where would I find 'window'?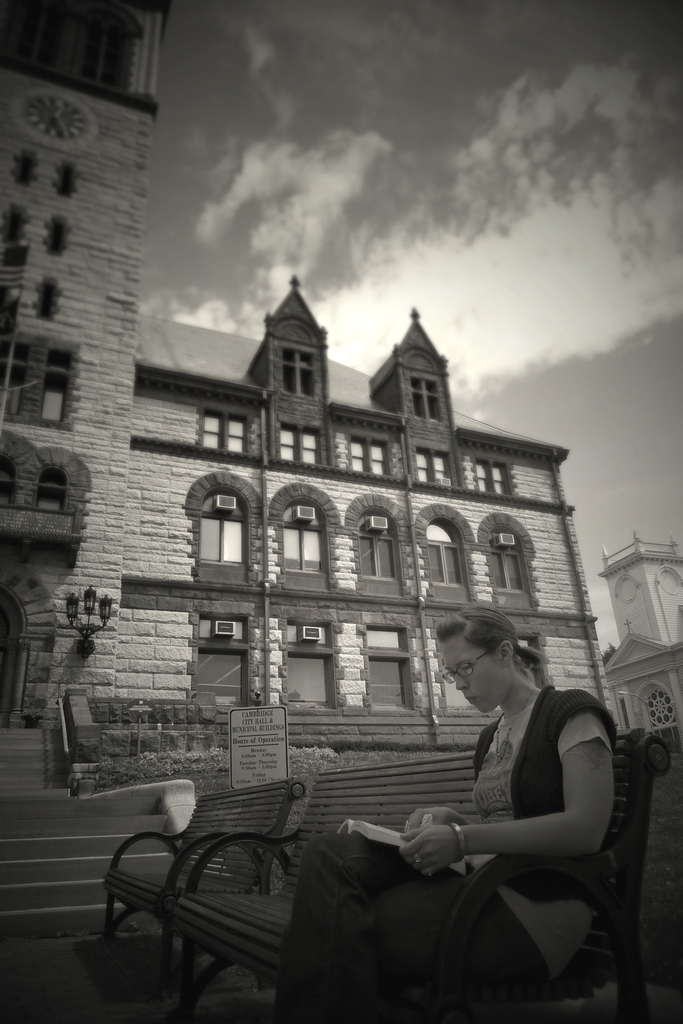
At 37, 270, 57, 323.
